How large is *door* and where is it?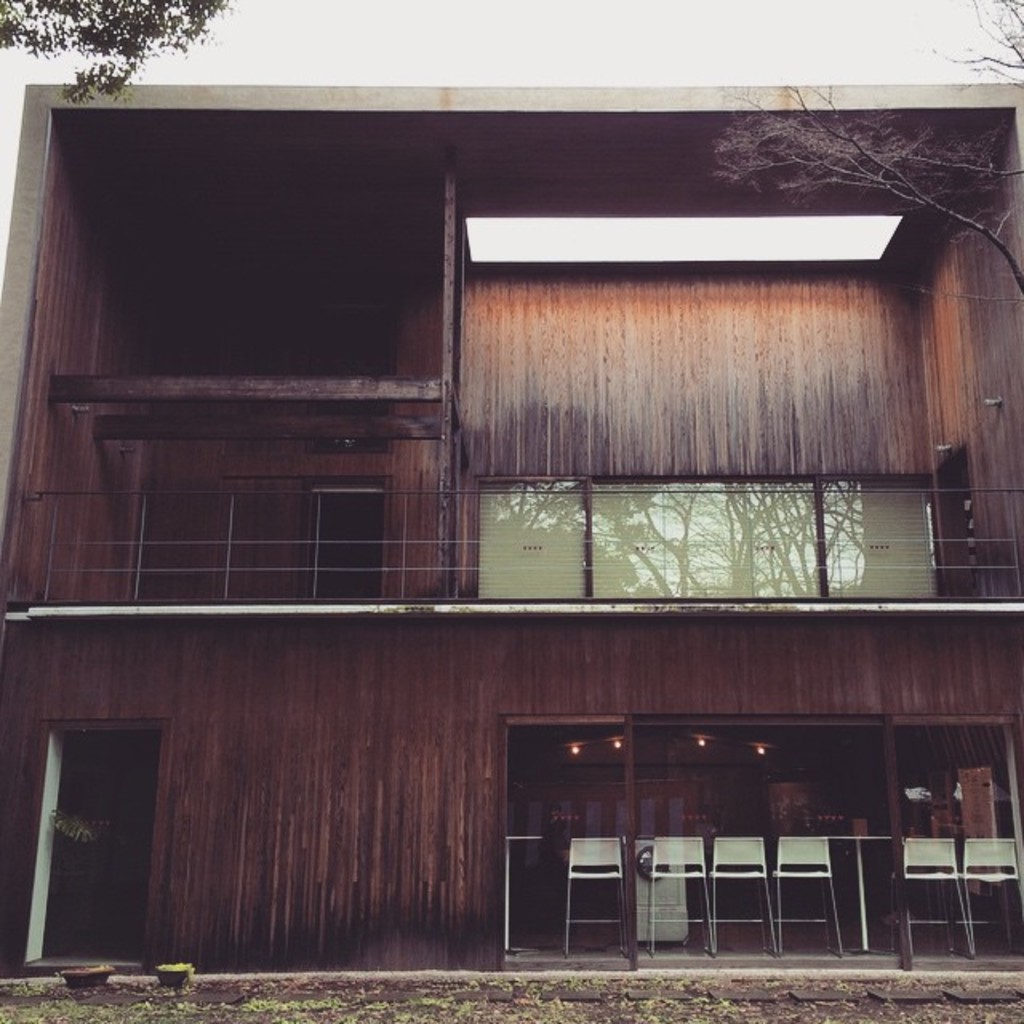
Bounding box: pyautogui.locateOnScreen(10, 723, 66, 971).
